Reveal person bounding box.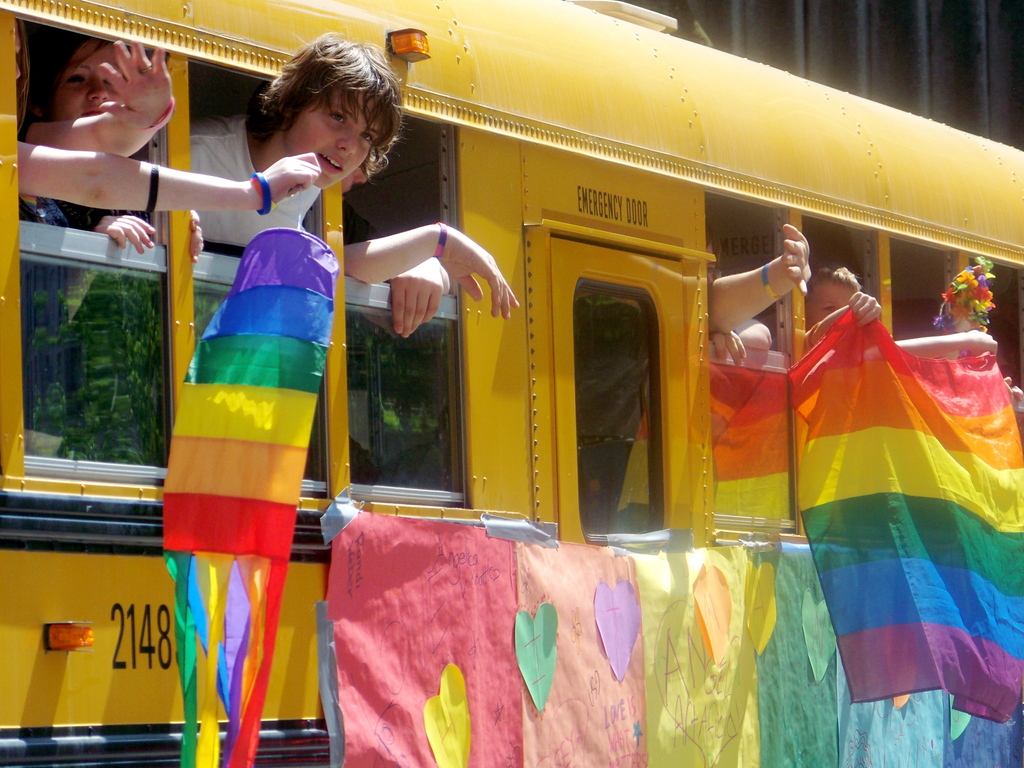
Revealed: [left=13, top=23, right=322, bottom=224].
